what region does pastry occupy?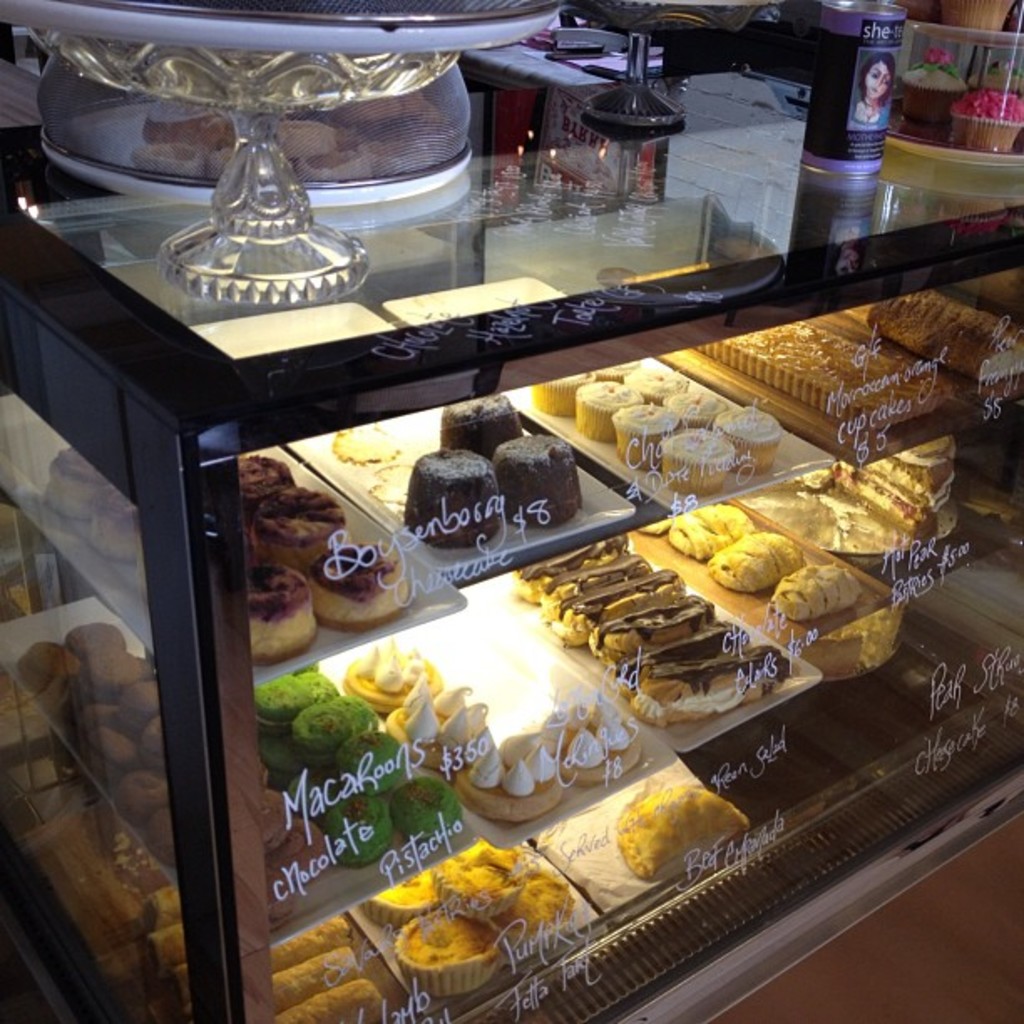
(x1=611, y1=408, x2=679, y2=470).
